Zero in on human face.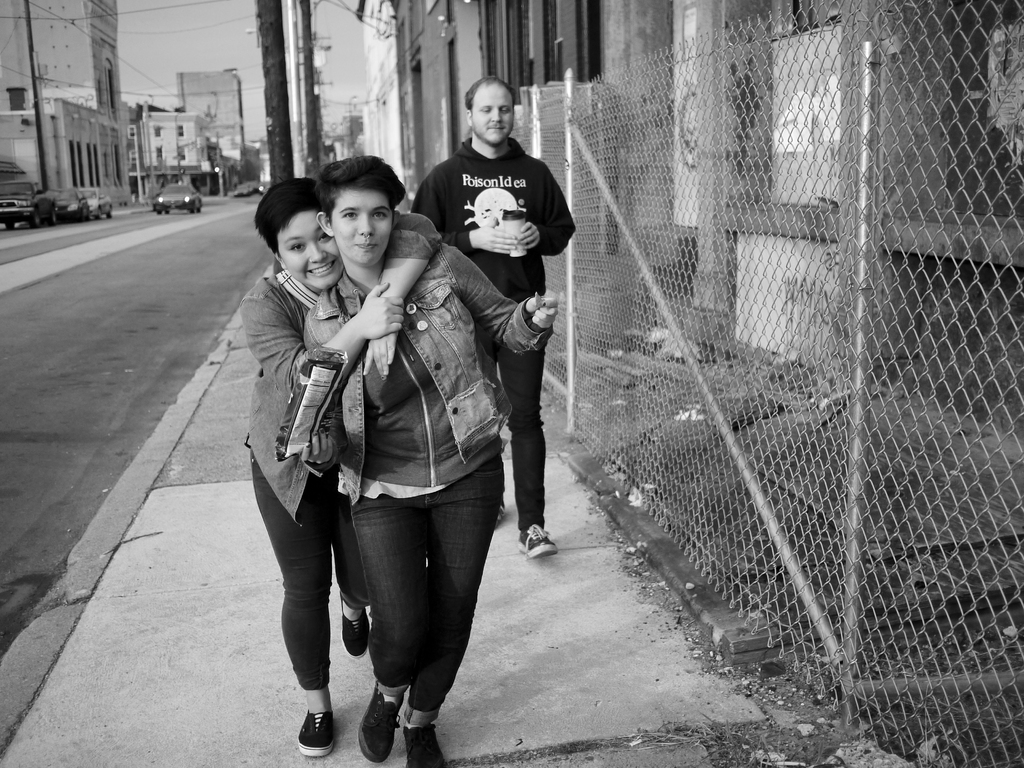
Zeroed in: select_region(477, 86, 513, 142).
